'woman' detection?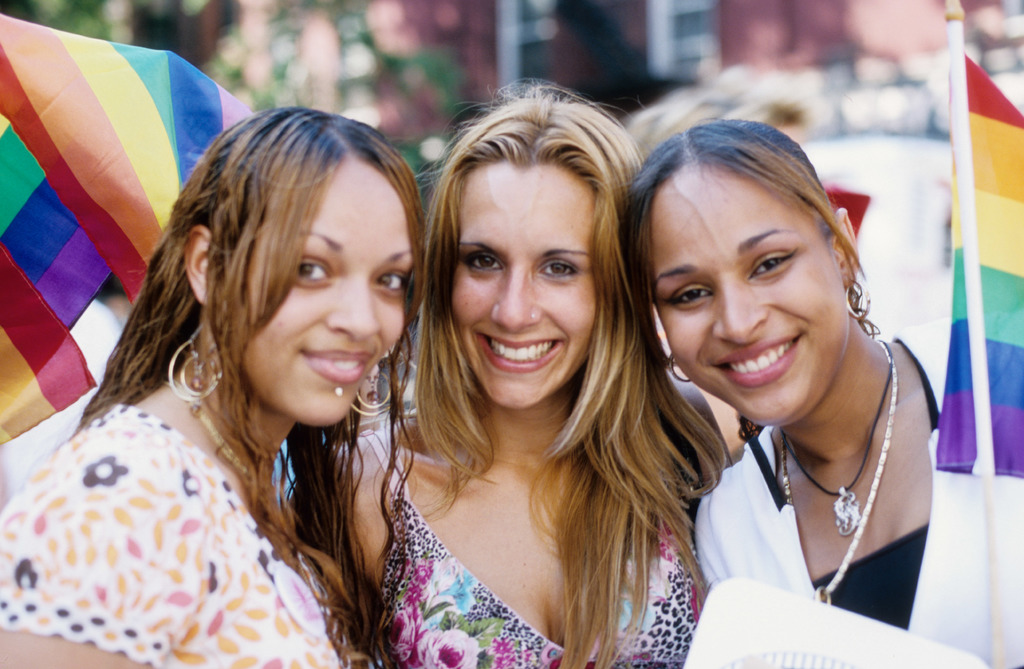
{"x1": 337, "y1": 81, "x2": 735, "y2": 668}
